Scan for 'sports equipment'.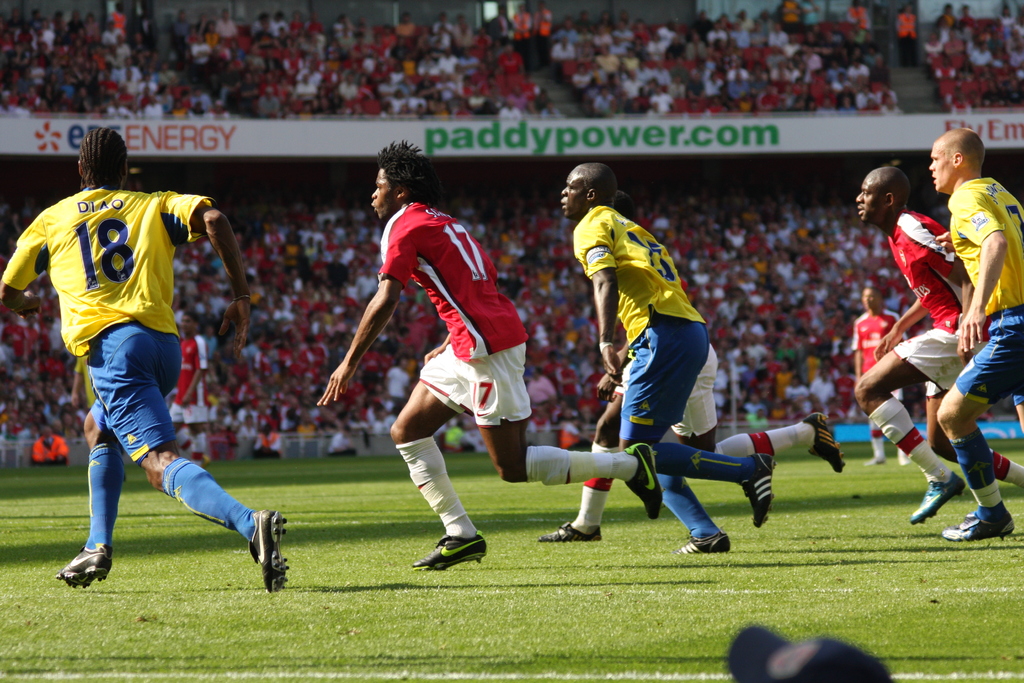
Scan result: pyautogui.locateOnScreen(54, 543, 112, 589).
